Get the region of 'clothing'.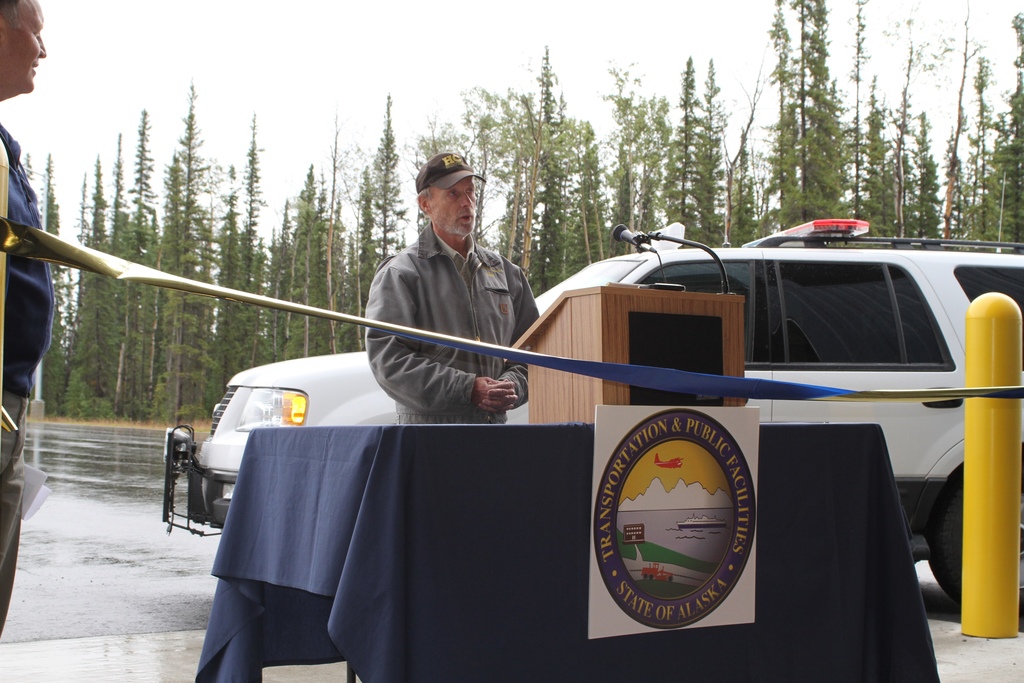
[x1=365, y1=226, x2=566, y2=429].
